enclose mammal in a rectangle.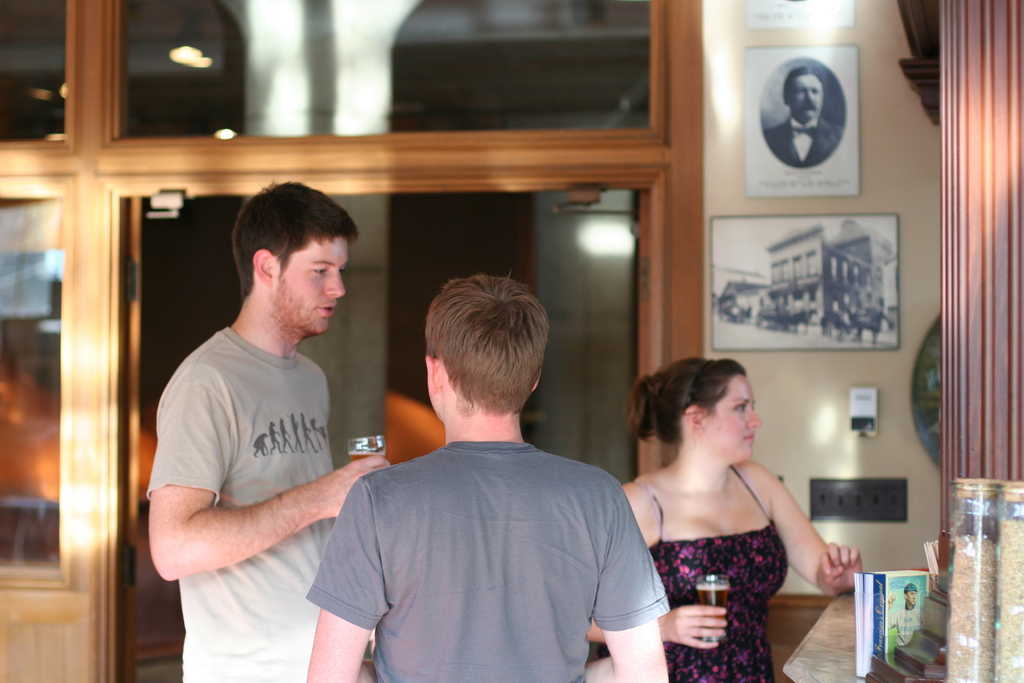
141 177 372 630.
